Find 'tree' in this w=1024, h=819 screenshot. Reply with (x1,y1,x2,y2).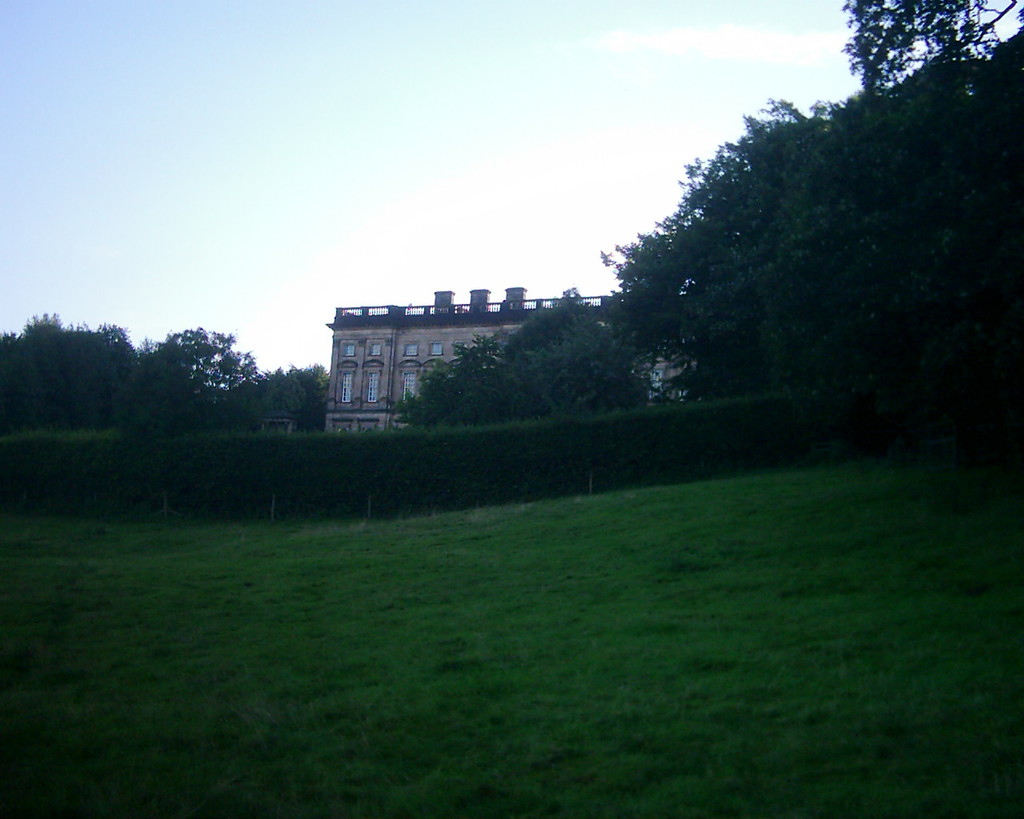
(846,0,1022,98).
